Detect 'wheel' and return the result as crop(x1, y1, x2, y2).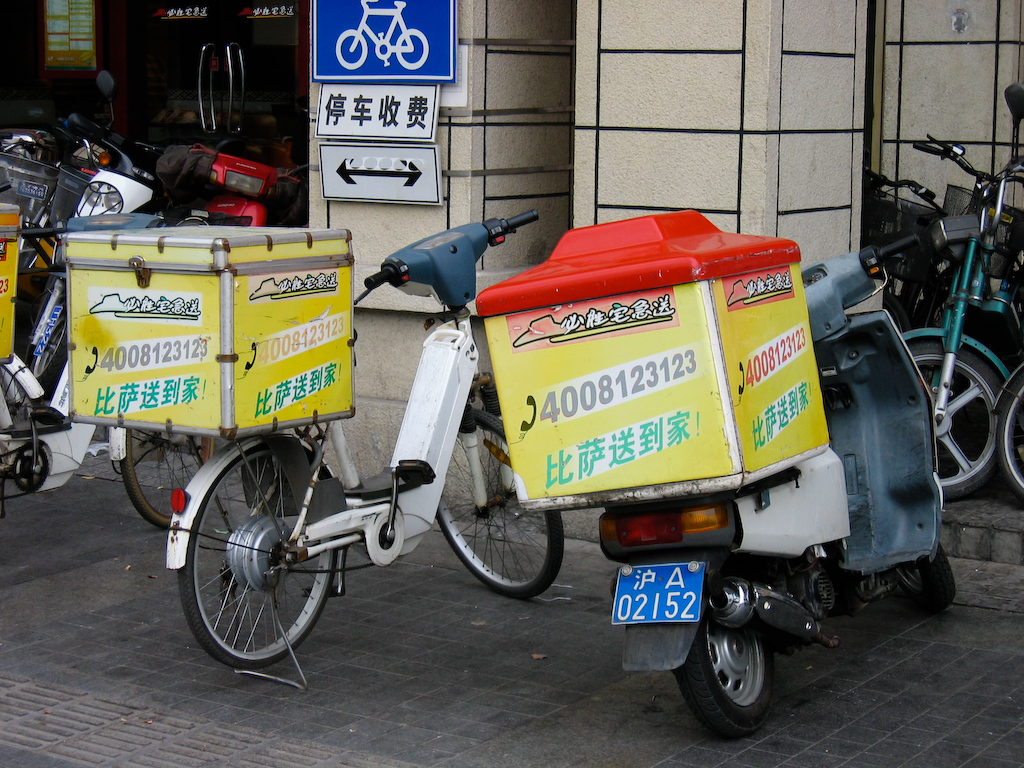
crop(439, 405, 564, 599).
